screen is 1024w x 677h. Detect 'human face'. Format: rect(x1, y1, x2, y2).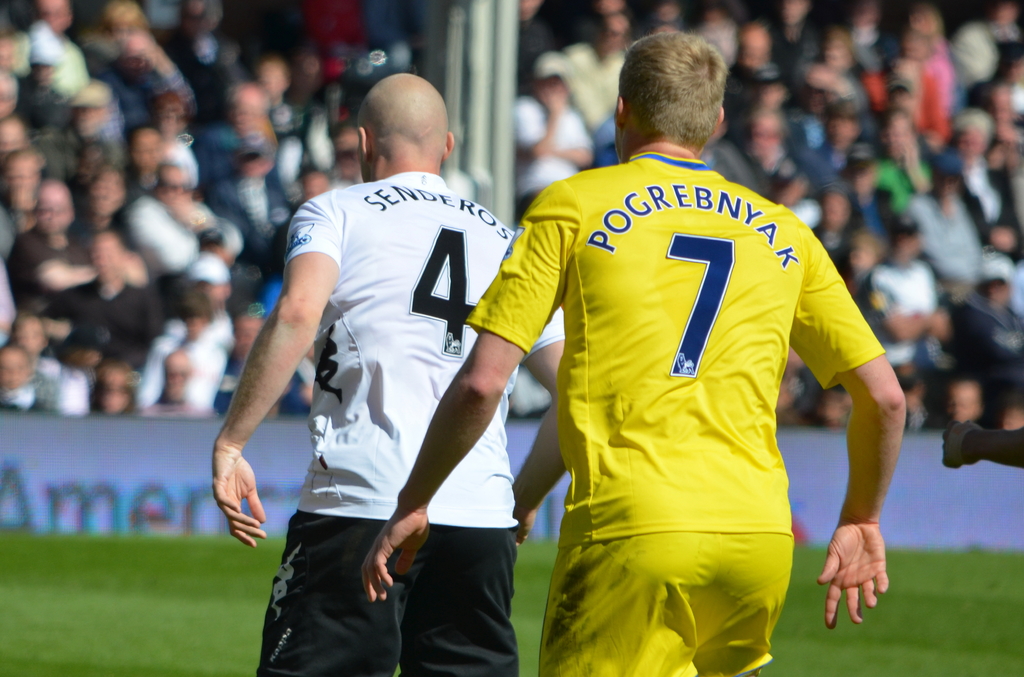
rect(1, 161, 33, 187).
